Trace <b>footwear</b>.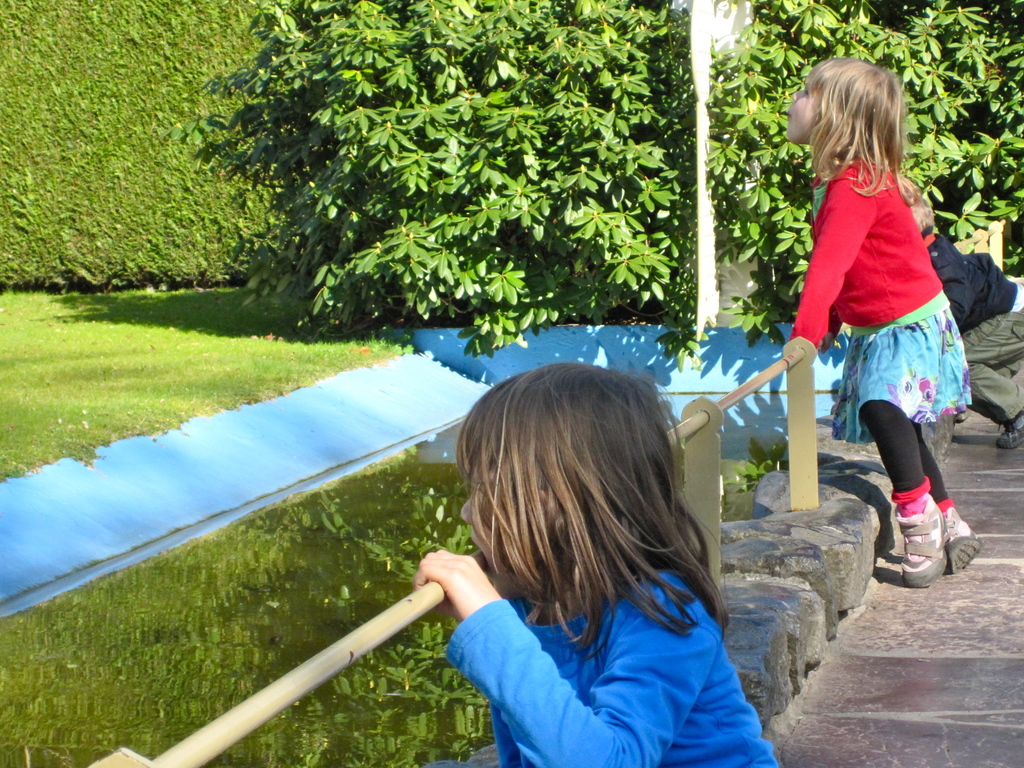
Traced to [899, 496, 947, 588].
